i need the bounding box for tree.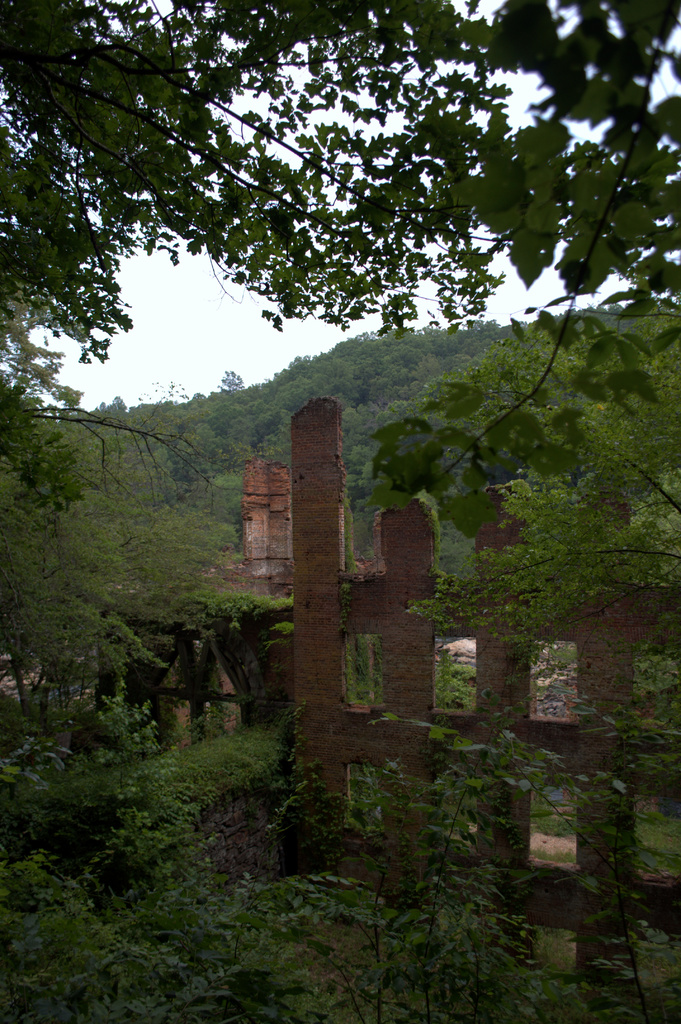
Here it is: <box>0,0,530,502</box>.
